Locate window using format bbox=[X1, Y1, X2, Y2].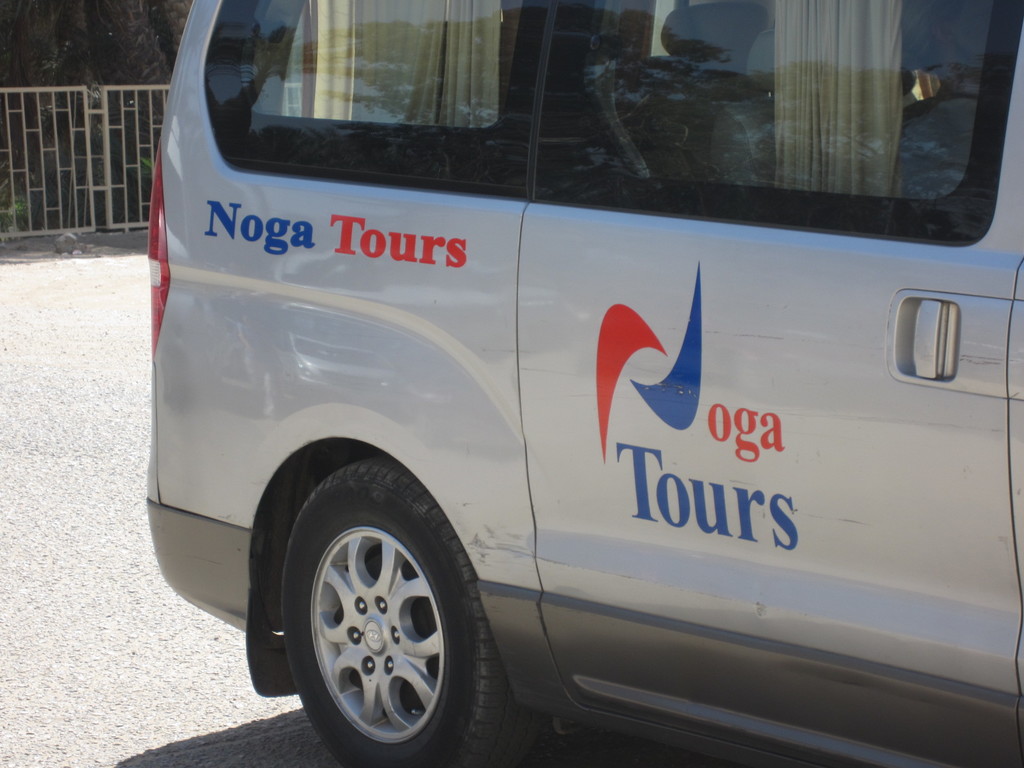
bbox=[202, 0, 546, 206].
